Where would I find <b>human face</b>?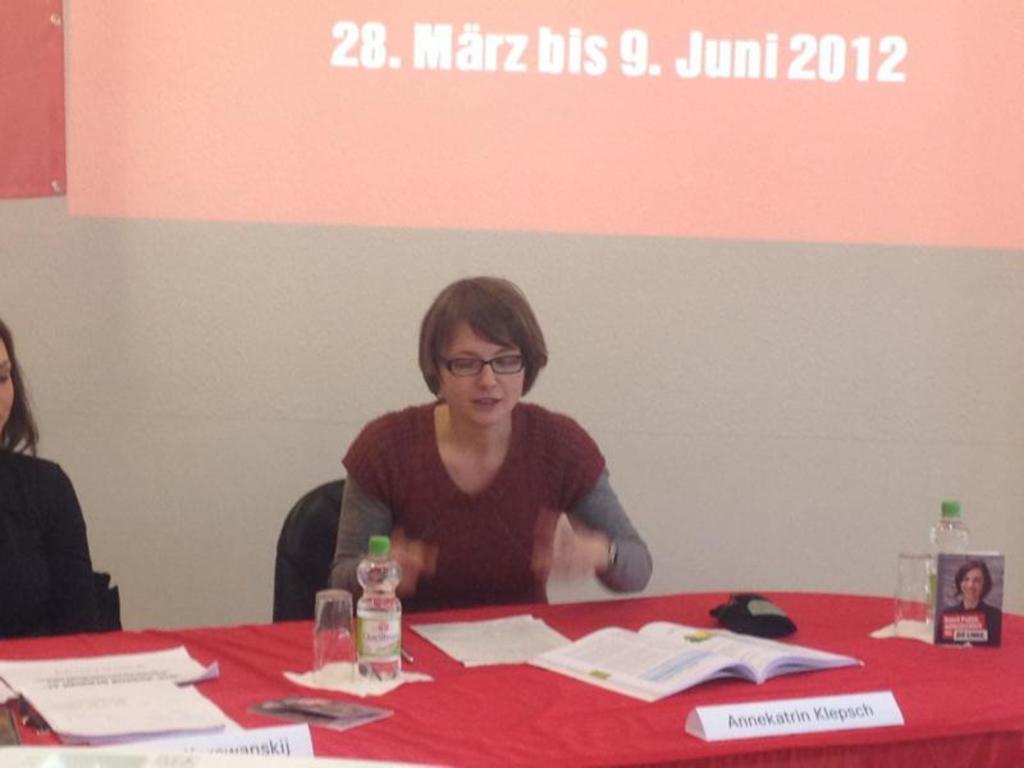
At (left=0, top=329, right=15, bottom=433).
